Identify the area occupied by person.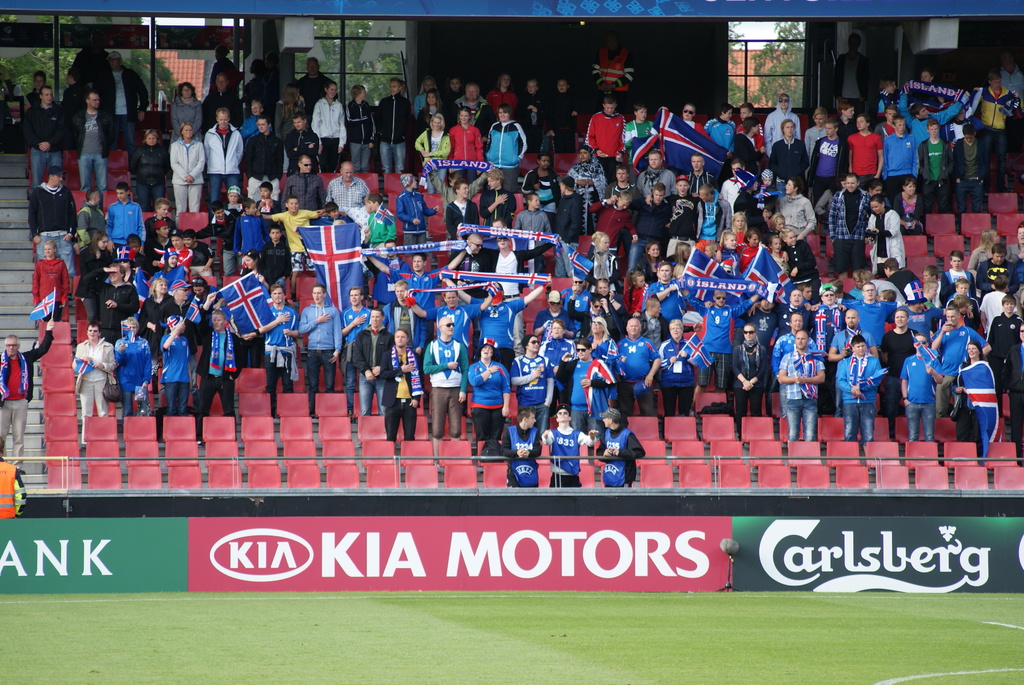
Area: BBox(782, 223, 832, 277).
